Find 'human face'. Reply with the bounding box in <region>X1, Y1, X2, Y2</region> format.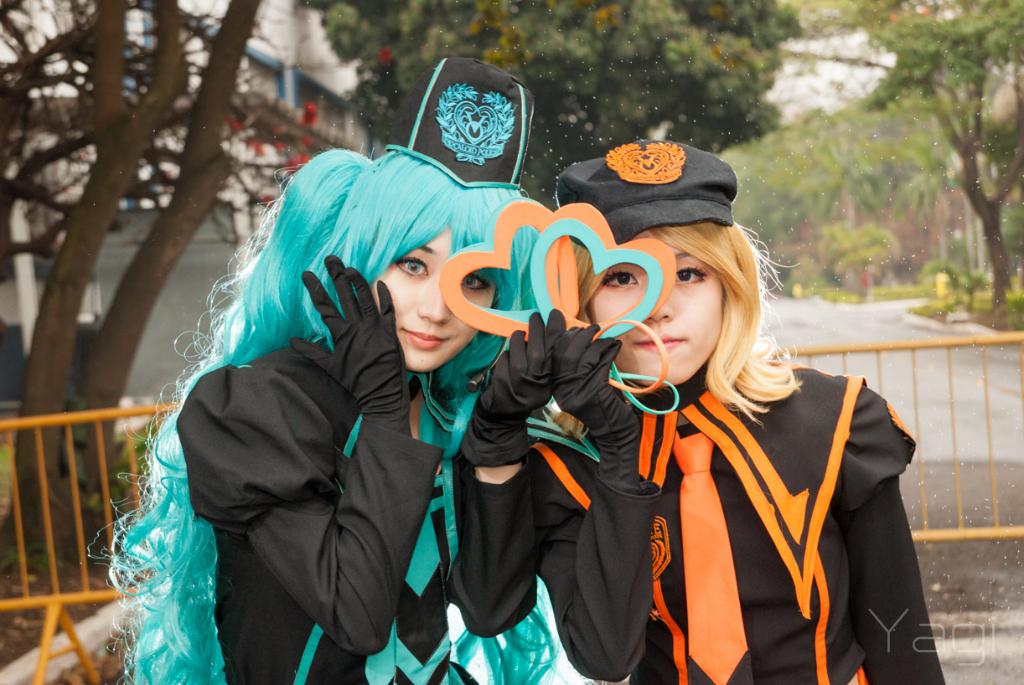
<region>373, 228, 492, 374</region>.
